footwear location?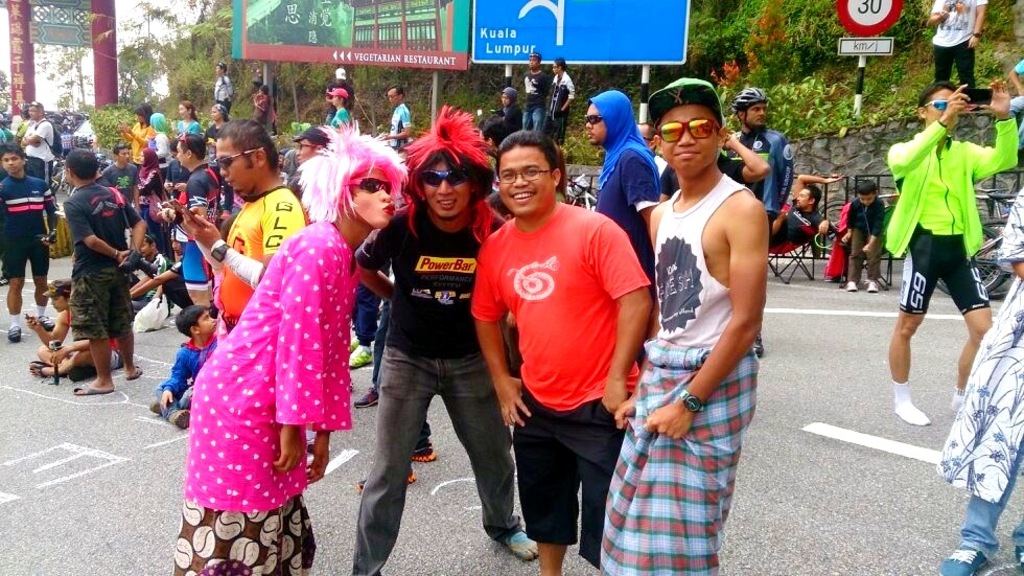
Rect(846, 279, 859, 294)
